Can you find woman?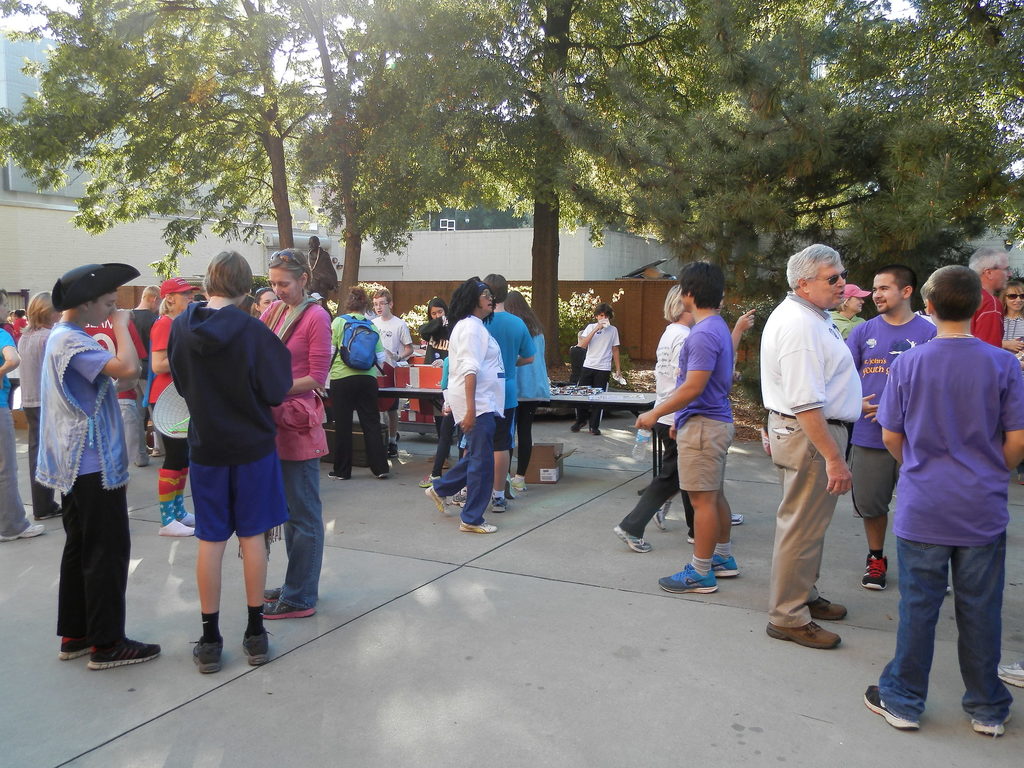
Yes, bounding box: 22:262:145:684.
